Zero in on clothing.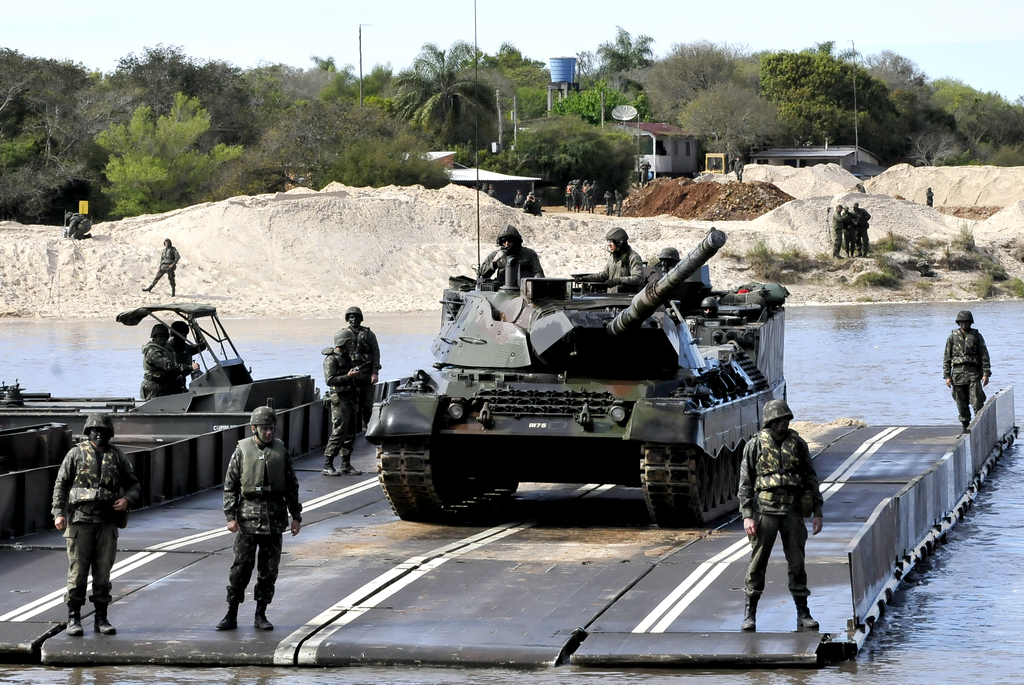
Zeroed in: bbox=(515, 188, 525, 206).
